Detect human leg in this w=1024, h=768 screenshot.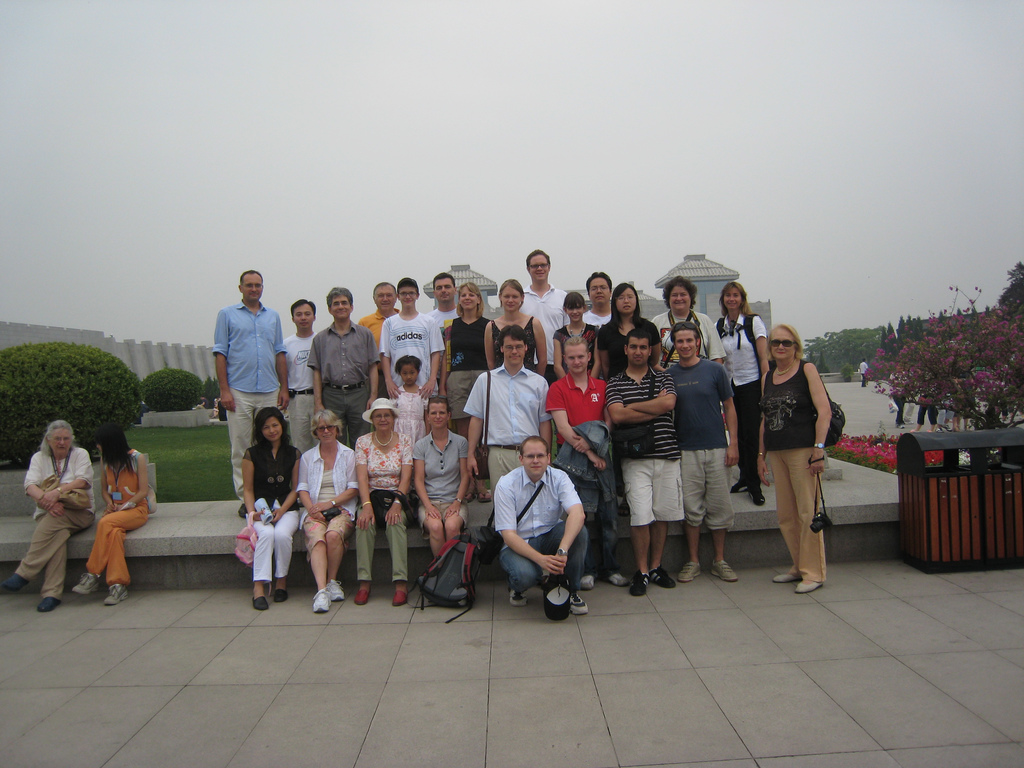
Detection: bbox(0, 506, 97, 607).
